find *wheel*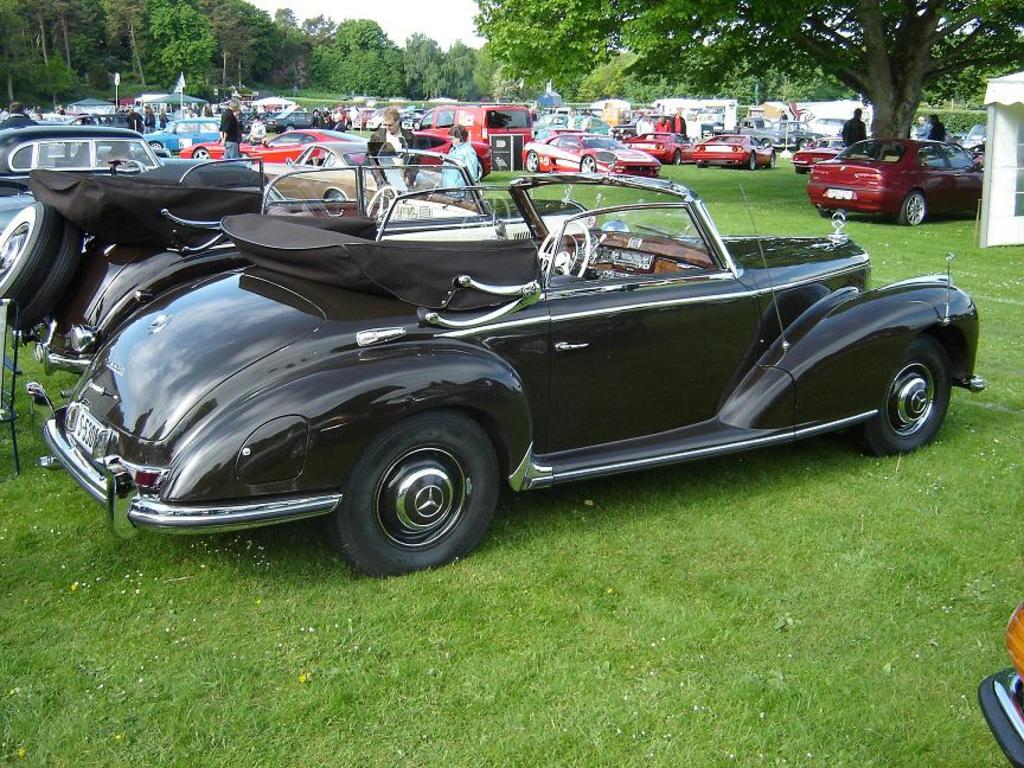
188, 146, 209, 159
